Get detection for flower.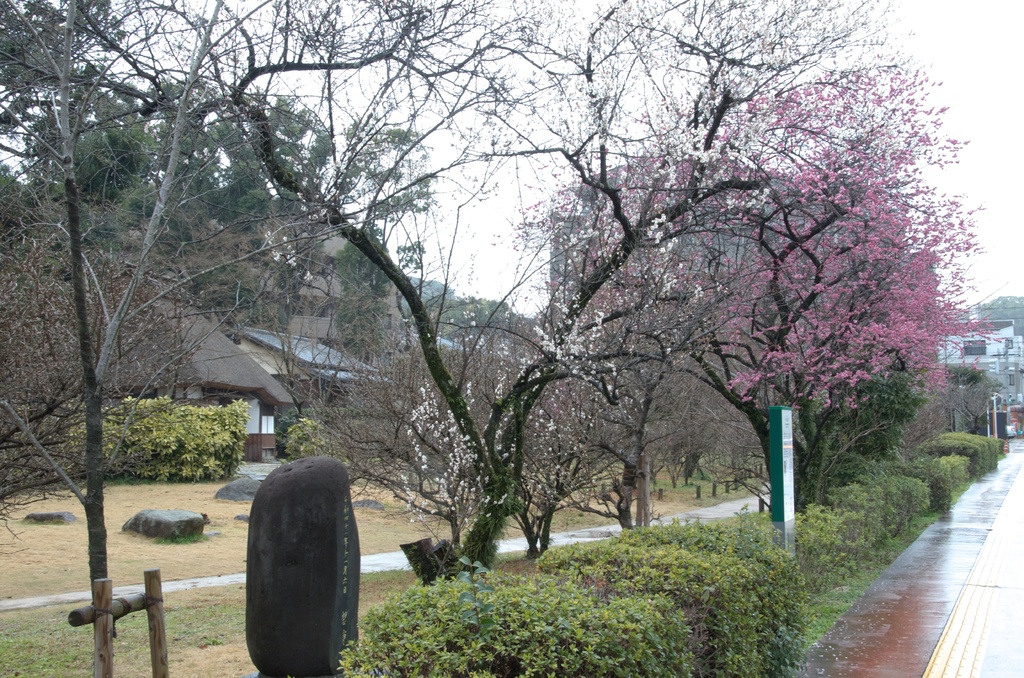
Detection: bbox=(694, 287, 707, 296).
